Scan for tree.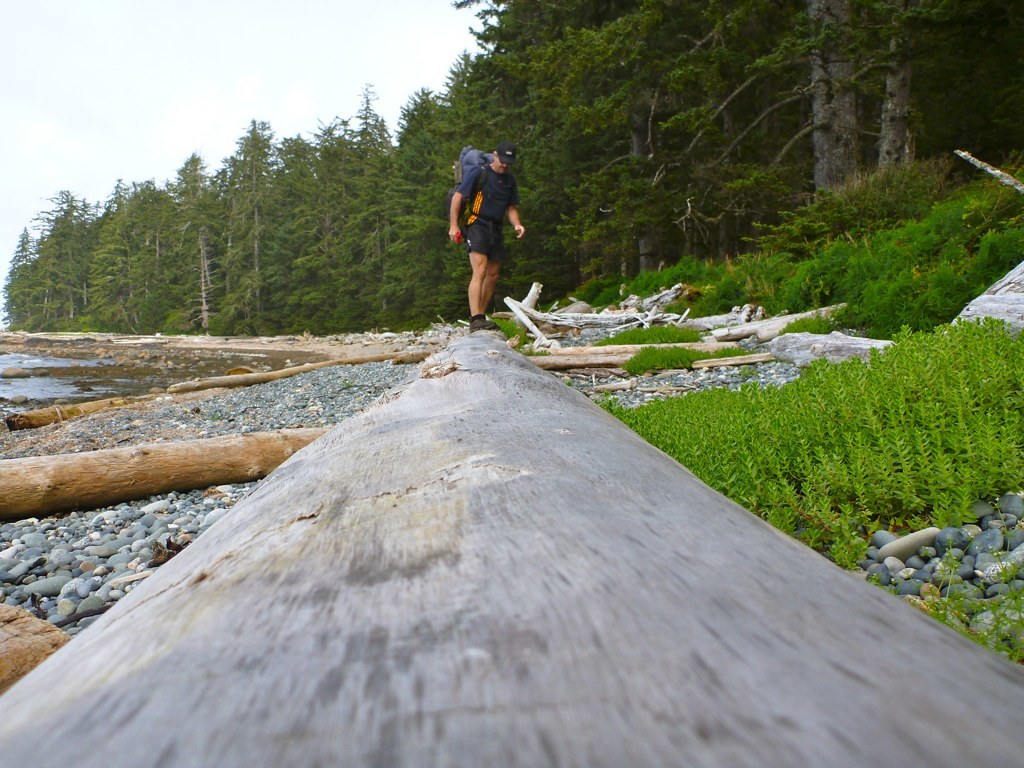
Scan result: (x1=397, y1=51, x2=563, y2=327).
